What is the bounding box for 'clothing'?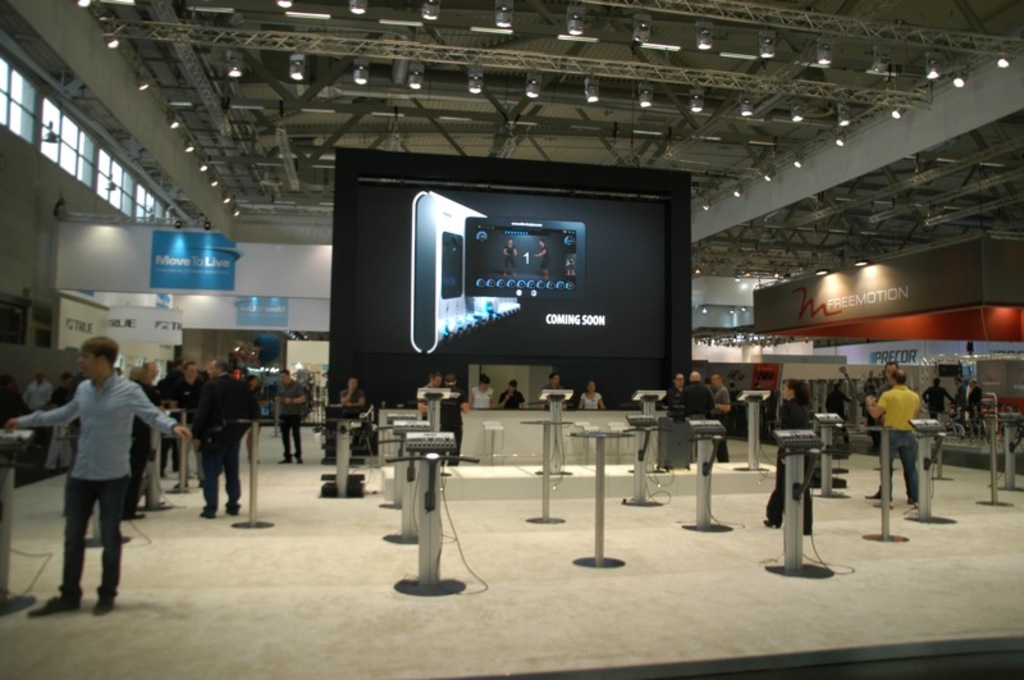
440/382/467/458.
